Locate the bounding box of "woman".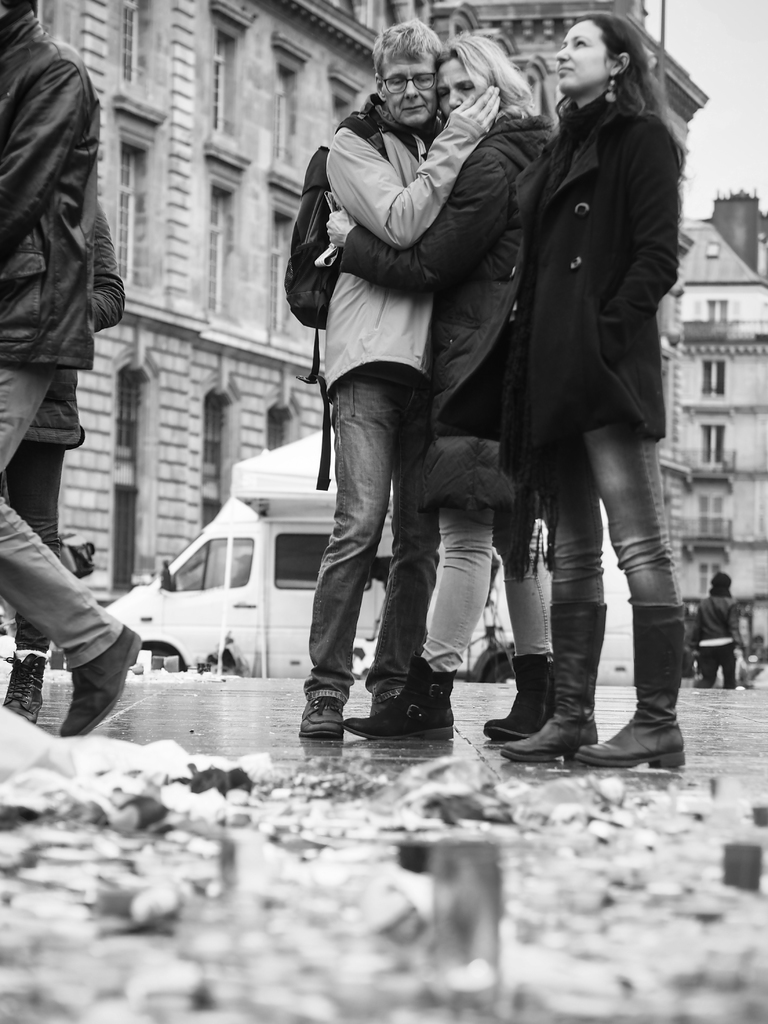
Bounding box: BBox(478, 0, 699, 736).
